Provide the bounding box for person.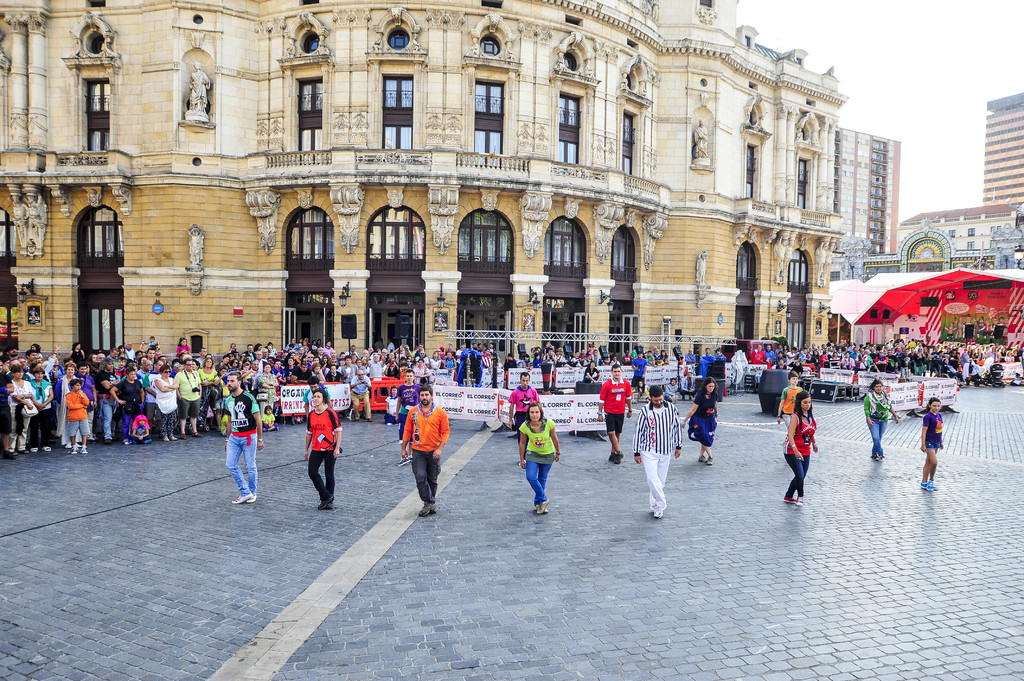
517/403/562/517.
